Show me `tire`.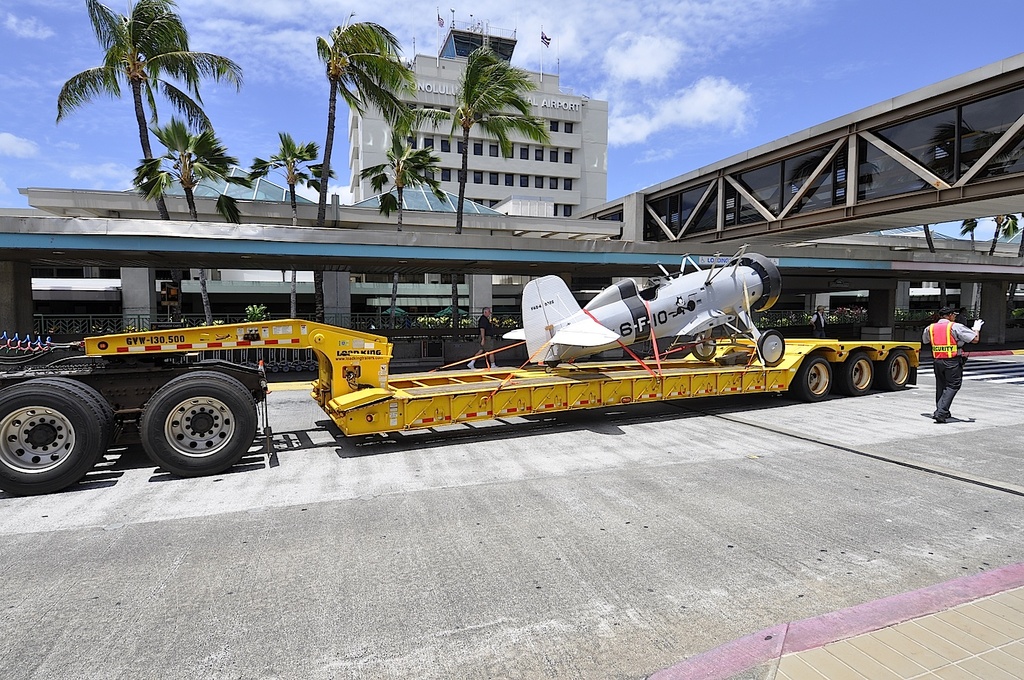
`tire` is here: select_region(840, 351, 874, 395).
